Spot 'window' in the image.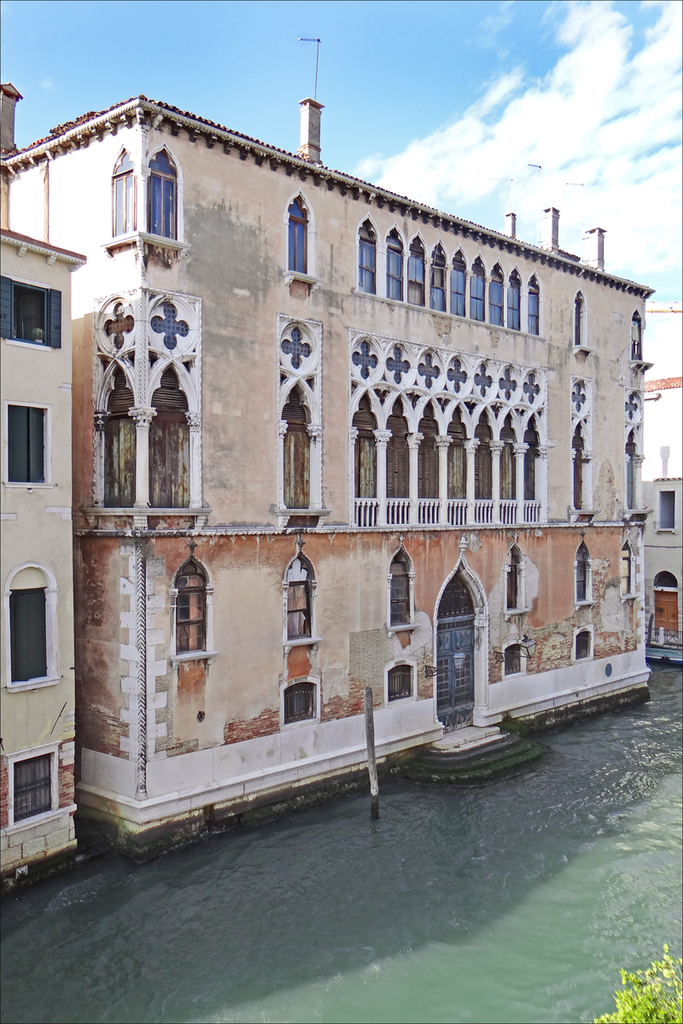
'window' found at locate(146, 148, 174, 241).
